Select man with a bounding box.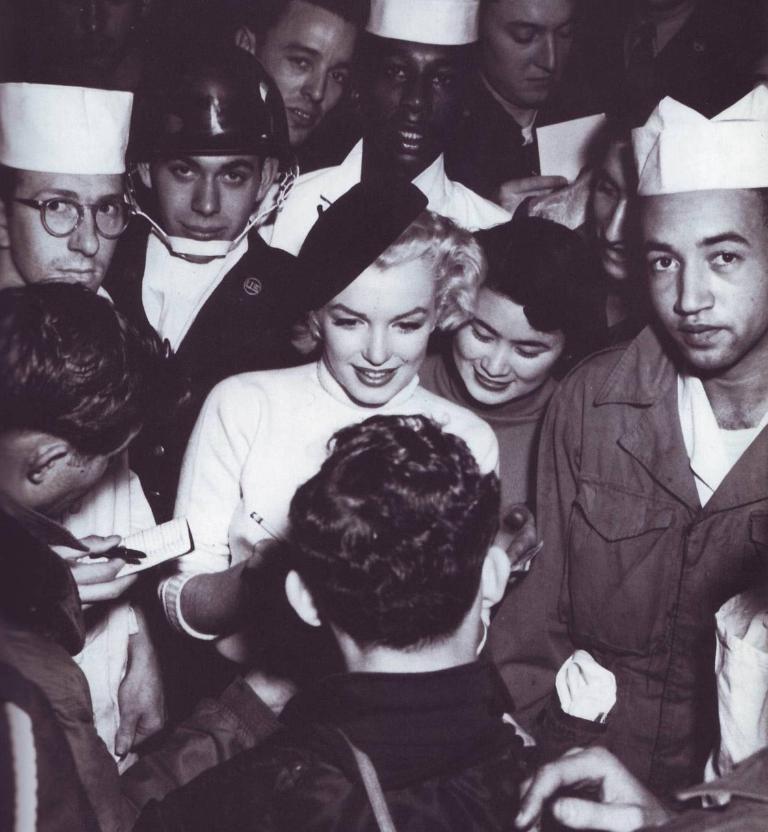
region(448, 0, 608, 195).
